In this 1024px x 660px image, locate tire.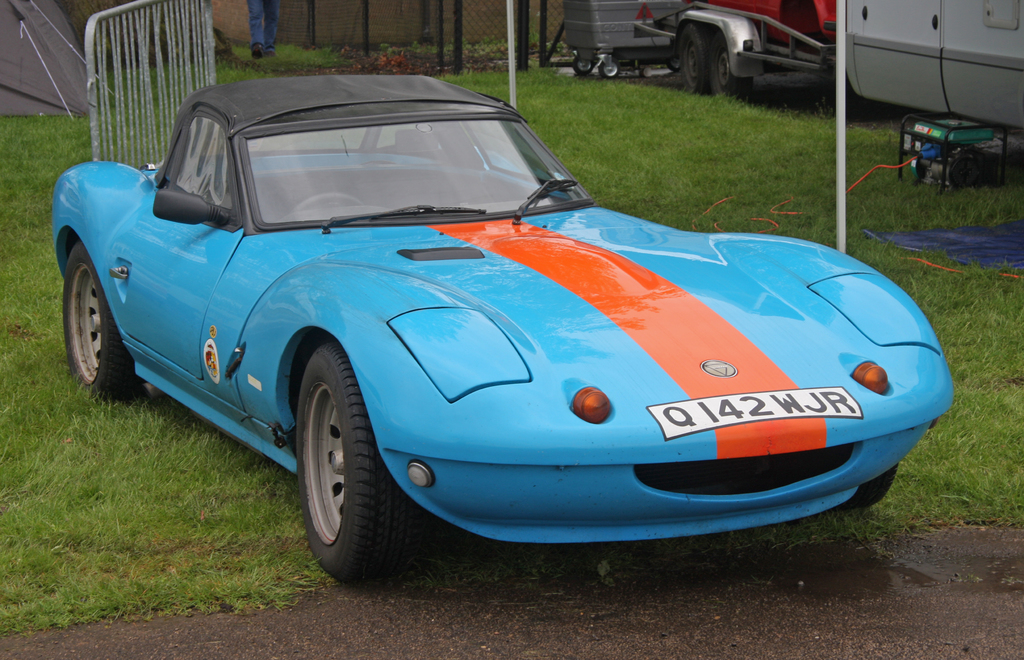
Bounding box: bbox=[64, 240, 139, 403].
